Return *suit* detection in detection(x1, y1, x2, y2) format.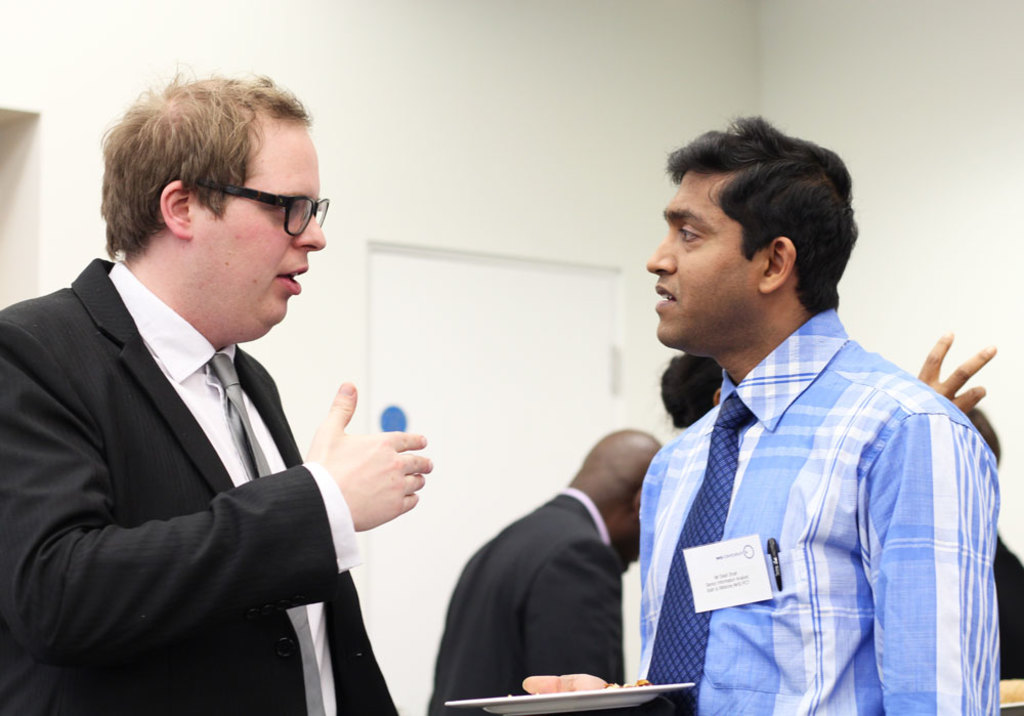
detection(0, 233, 469, 709).
